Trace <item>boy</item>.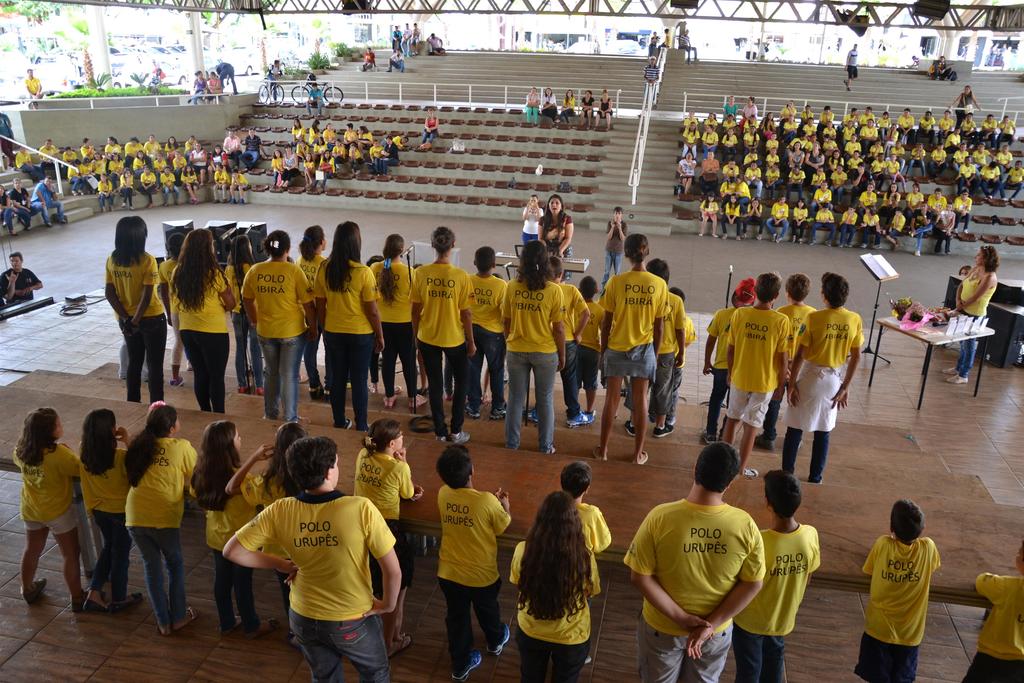
Traced to locate(959, 534, 1023, 682).
